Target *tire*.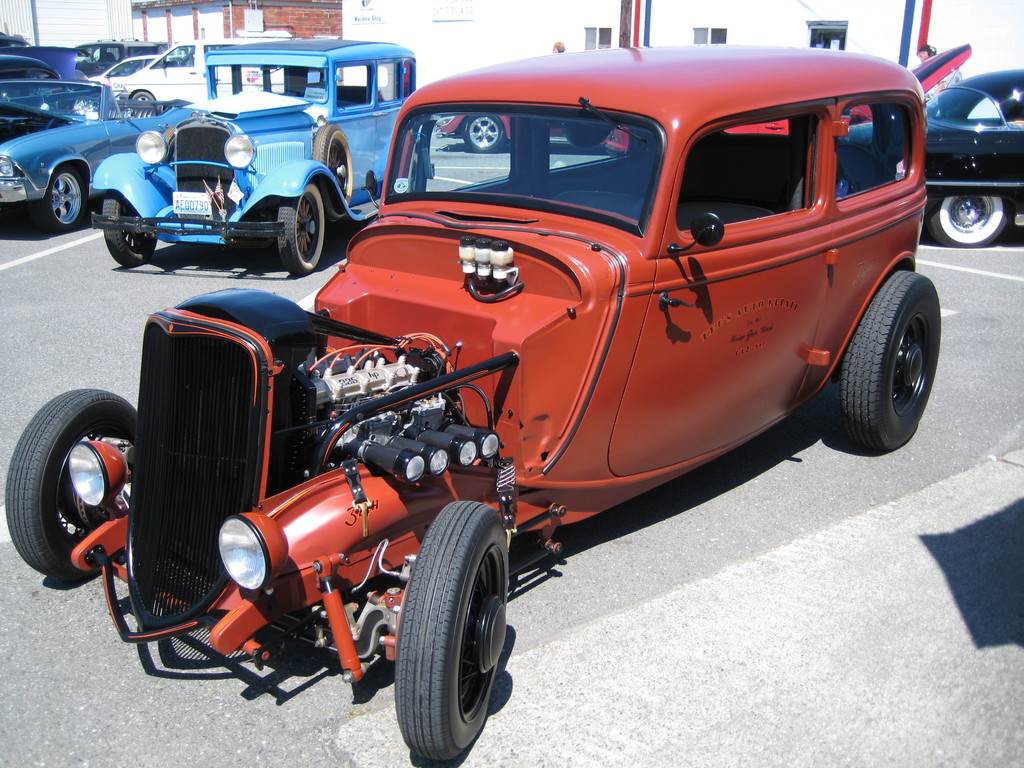
Target region: box=[40, 162, 93, 233].
